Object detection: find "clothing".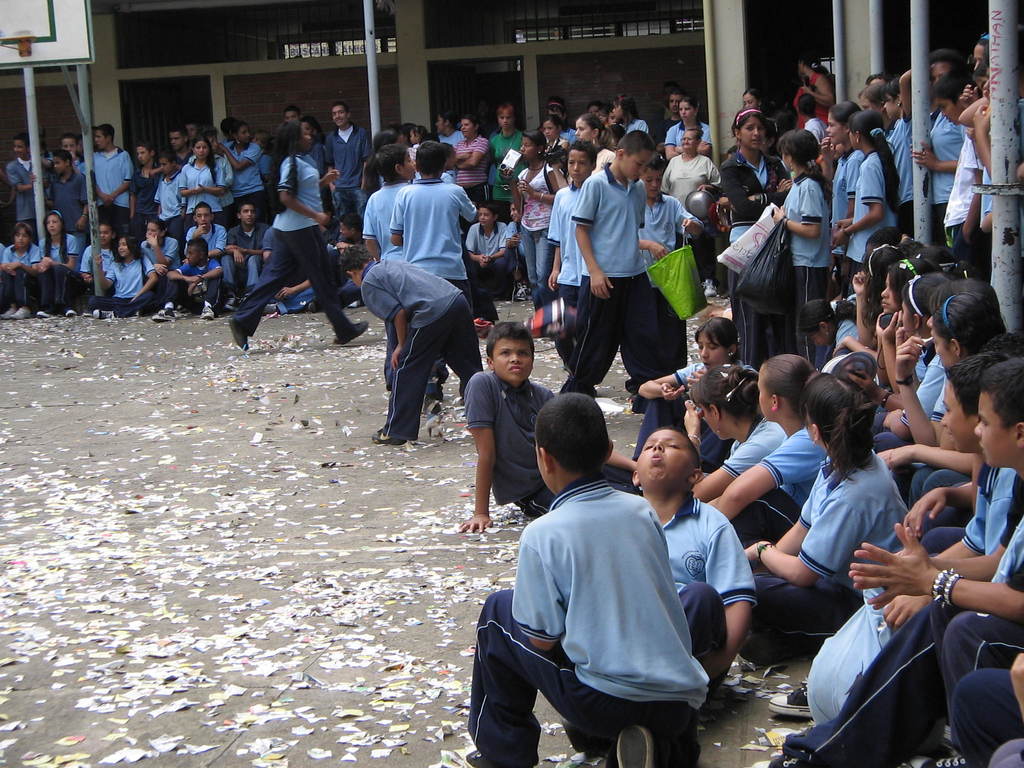
BBox(830, 145, 865, 268).
